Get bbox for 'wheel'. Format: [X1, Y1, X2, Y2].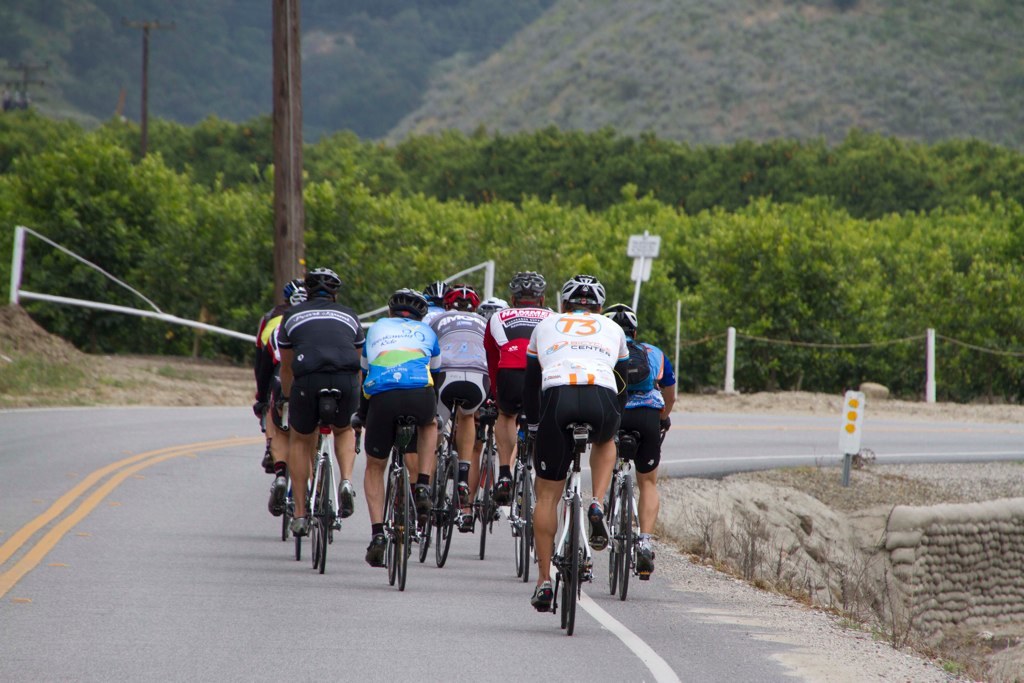
[397, 464, 411, 593].
